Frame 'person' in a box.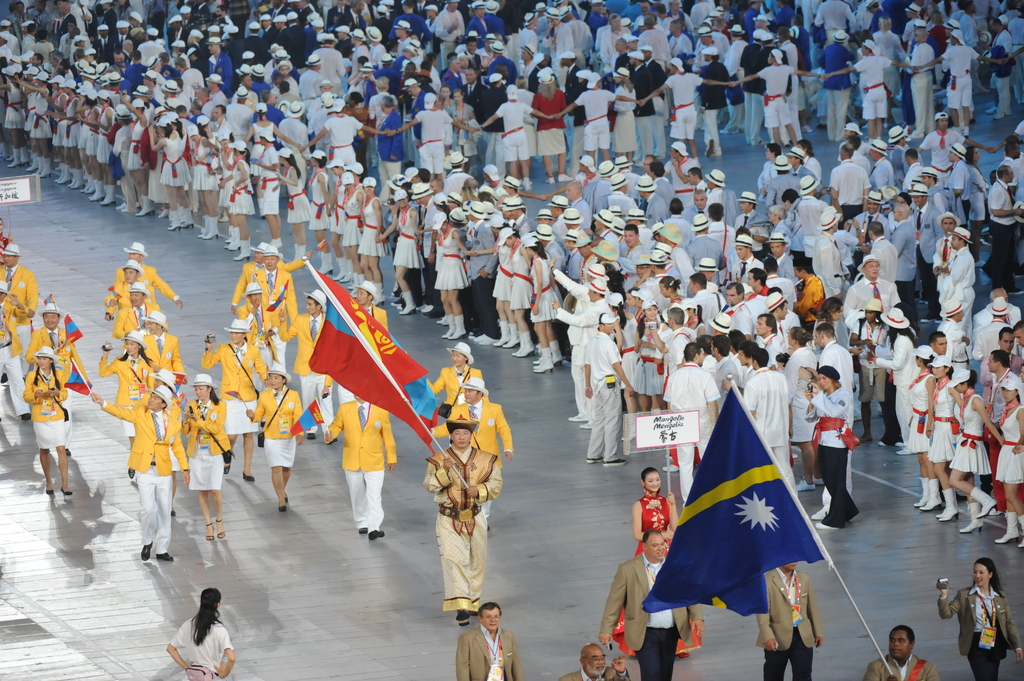
l=755, t=559, r=822, b=680.
